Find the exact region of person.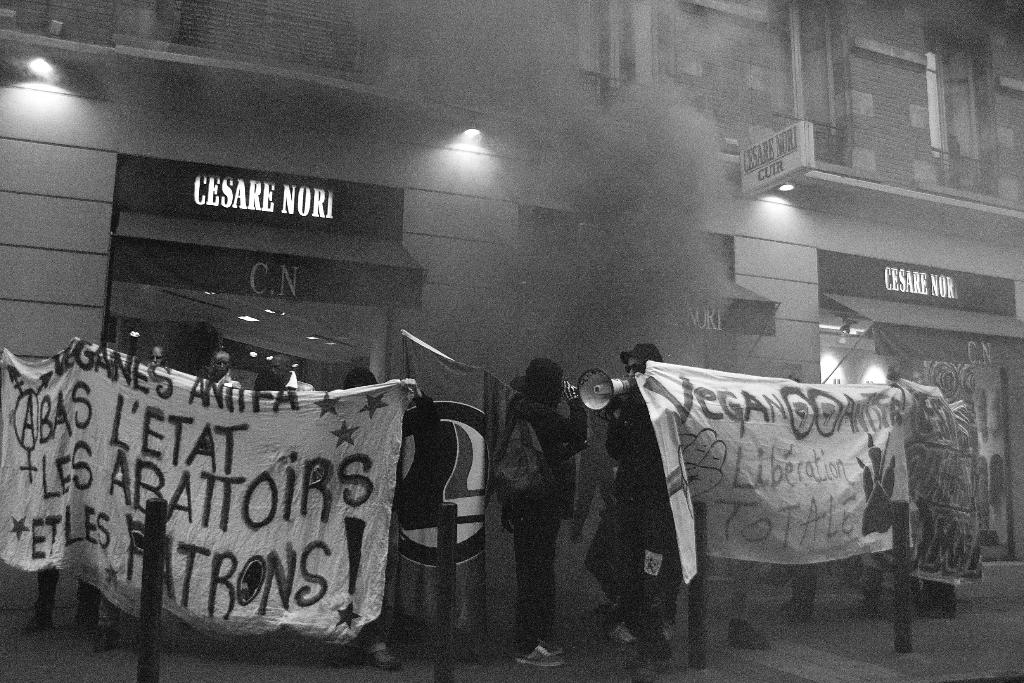
Exact region: pyautogui.locateOnScreen(908, 571, 963, 626).
